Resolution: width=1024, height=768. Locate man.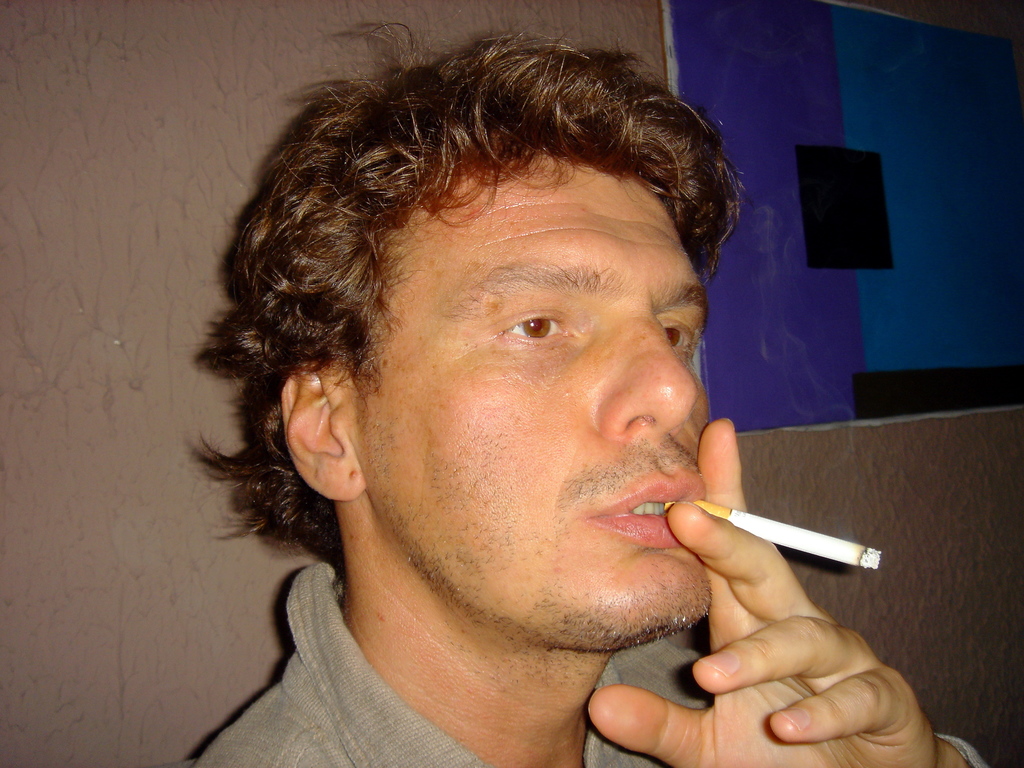
(133, 38, 924, 756).
